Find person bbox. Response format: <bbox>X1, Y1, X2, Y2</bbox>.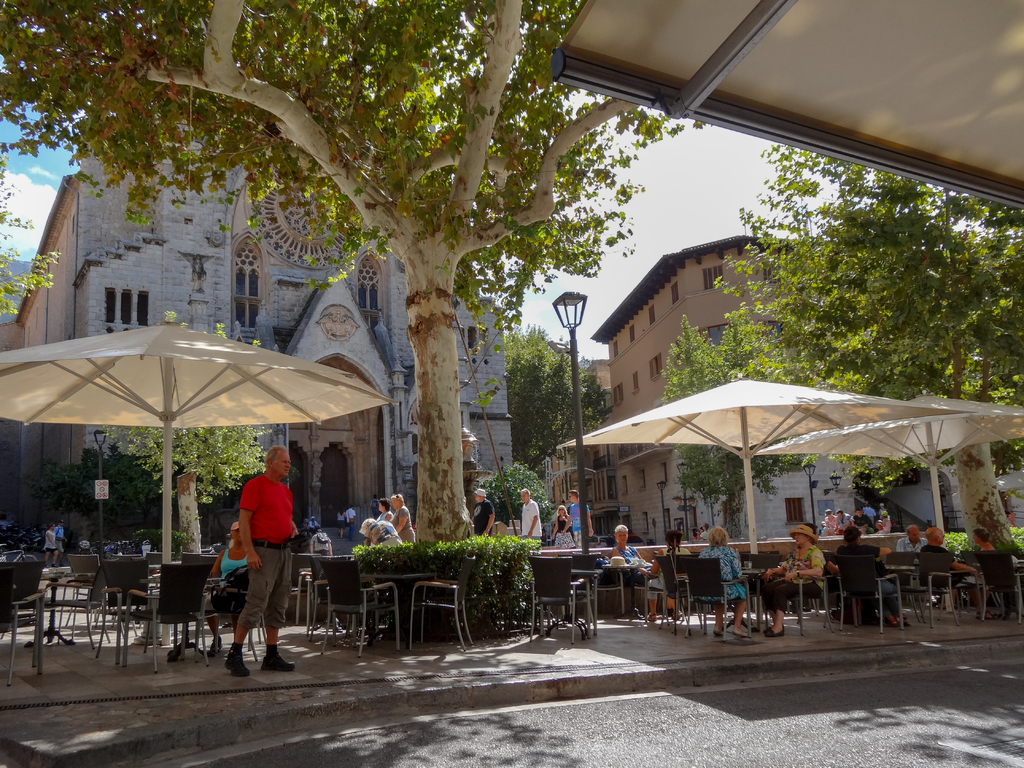
<bbox>221, 440, 298, 676</bbox>.
